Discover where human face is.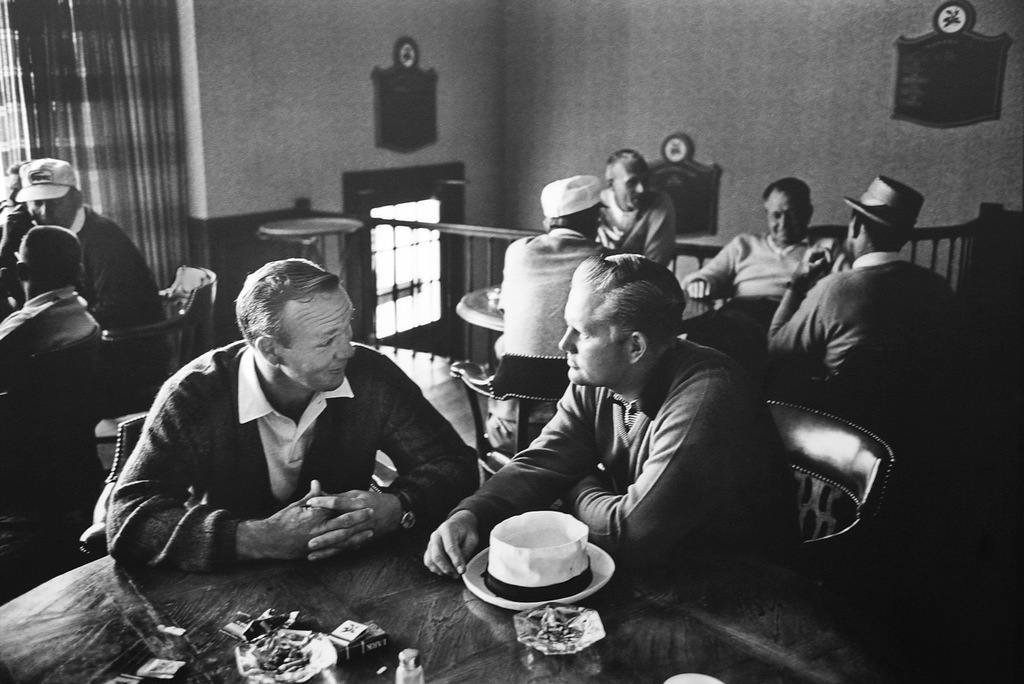
Discovered at pyautogui.locateOnScreen(279, 299, 358, 391).
